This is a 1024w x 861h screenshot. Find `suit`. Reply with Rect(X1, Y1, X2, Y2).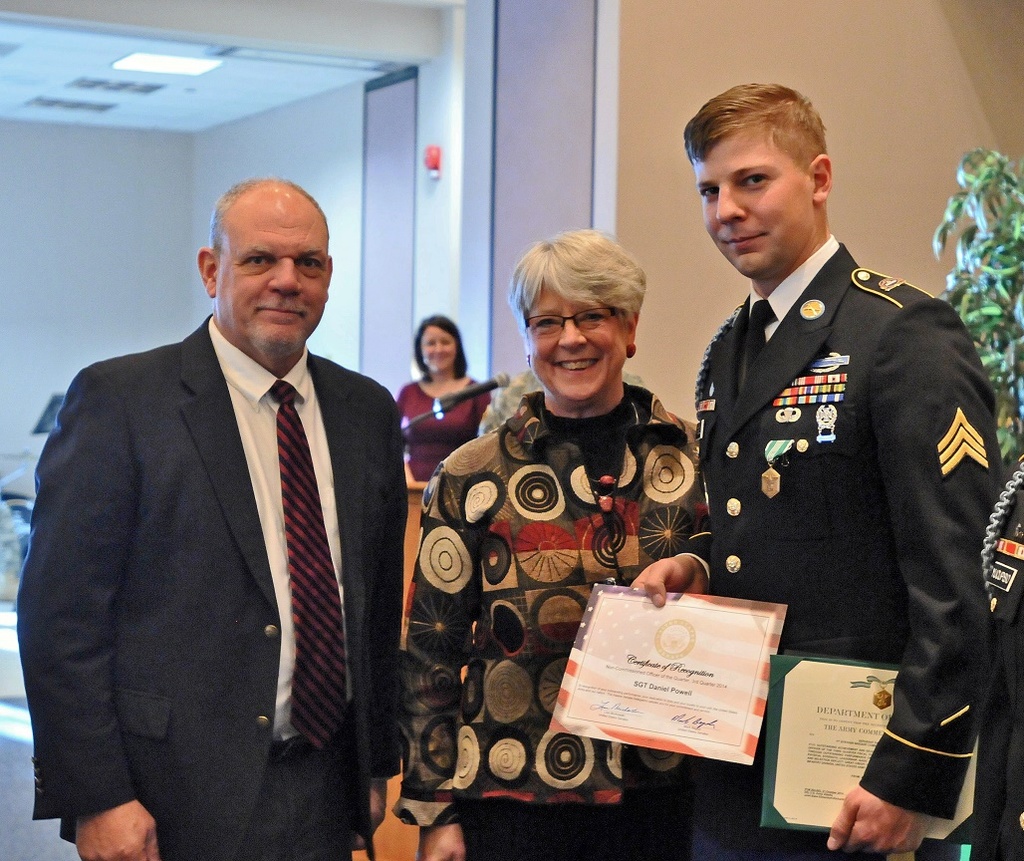
Rect(687, 159, 992, 826).
